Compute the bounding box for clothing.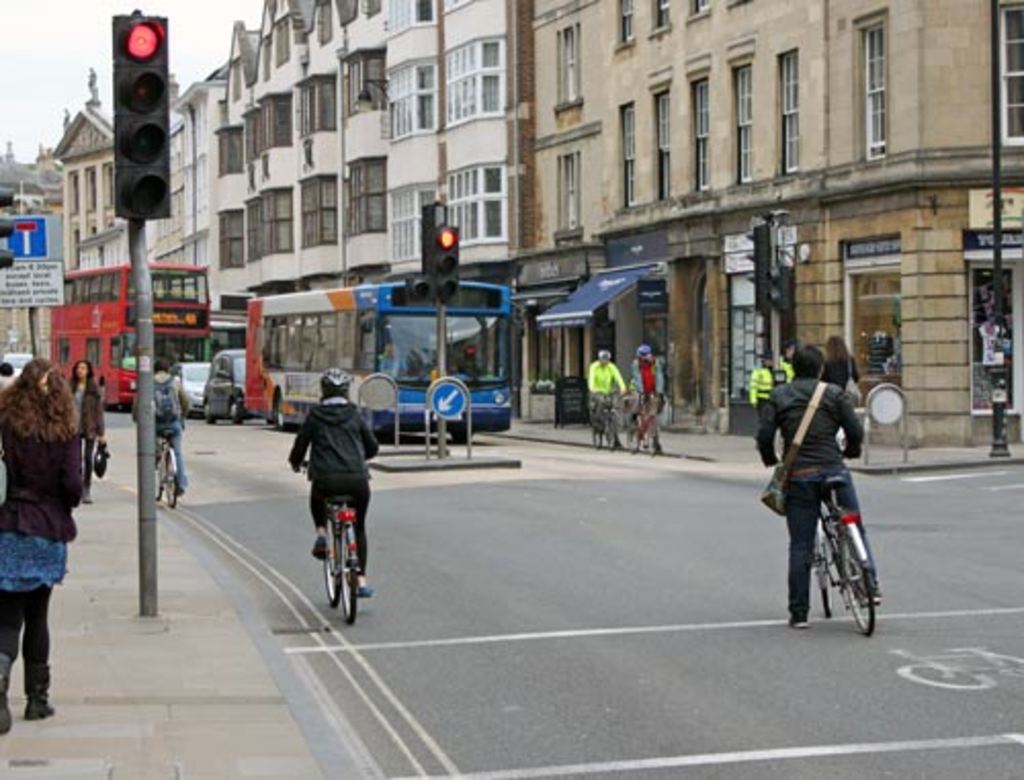
[x1=764, y1=338, x2=877, y2=596].
